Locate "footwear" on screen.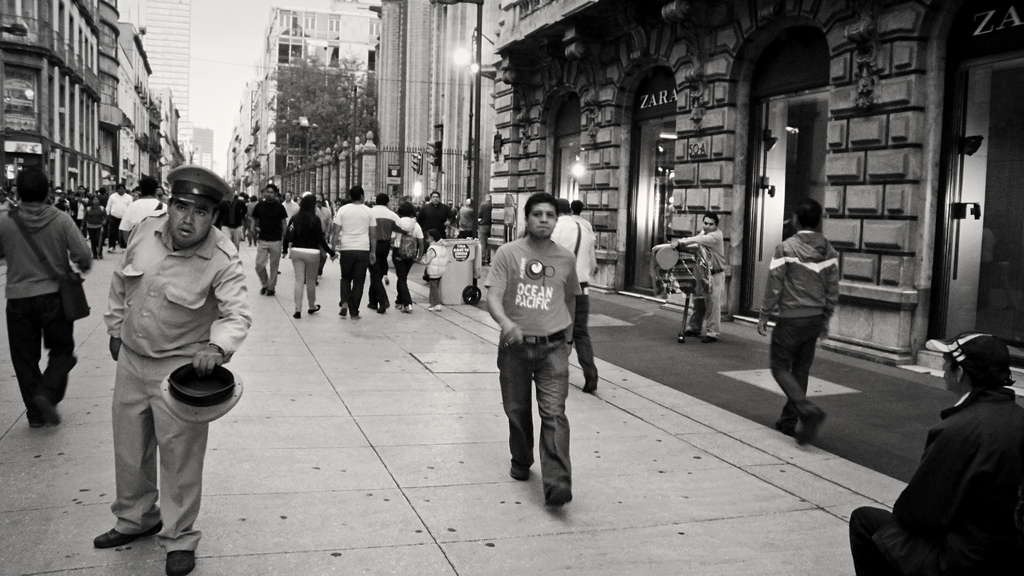
On screen at <region>379, 303, 390, 314</region>.
